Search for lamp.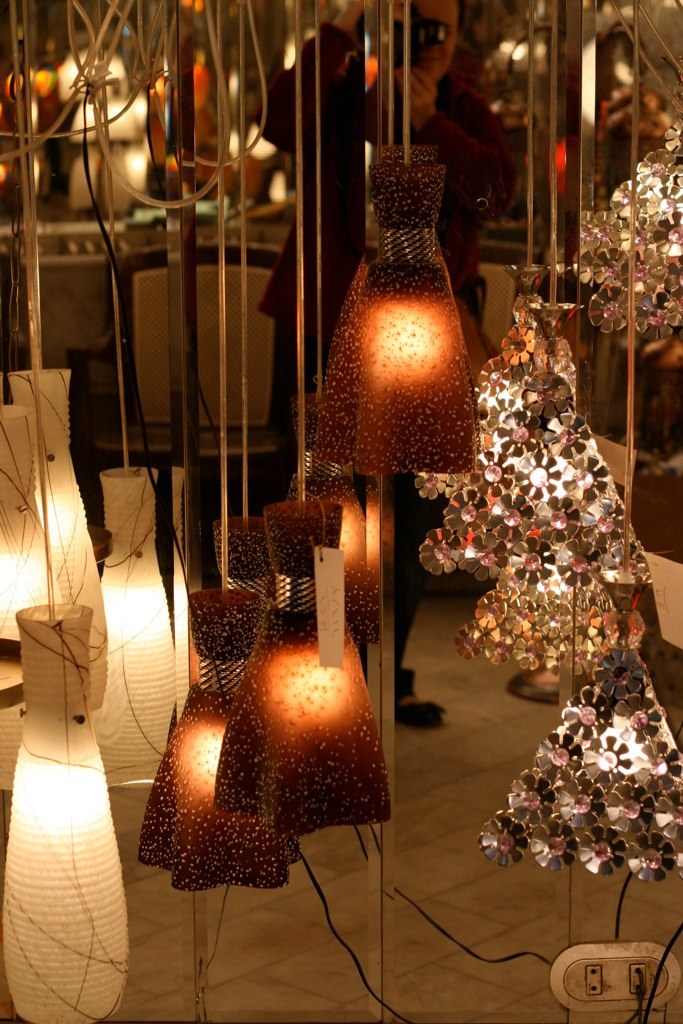
Found at region(476, 0, 682, 883).
